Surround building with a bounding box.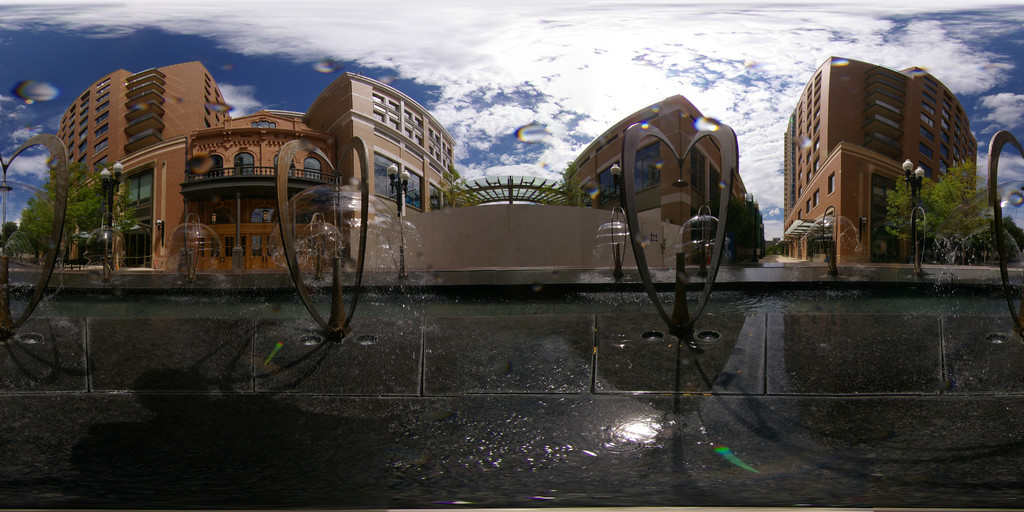
298:68:449:277.
